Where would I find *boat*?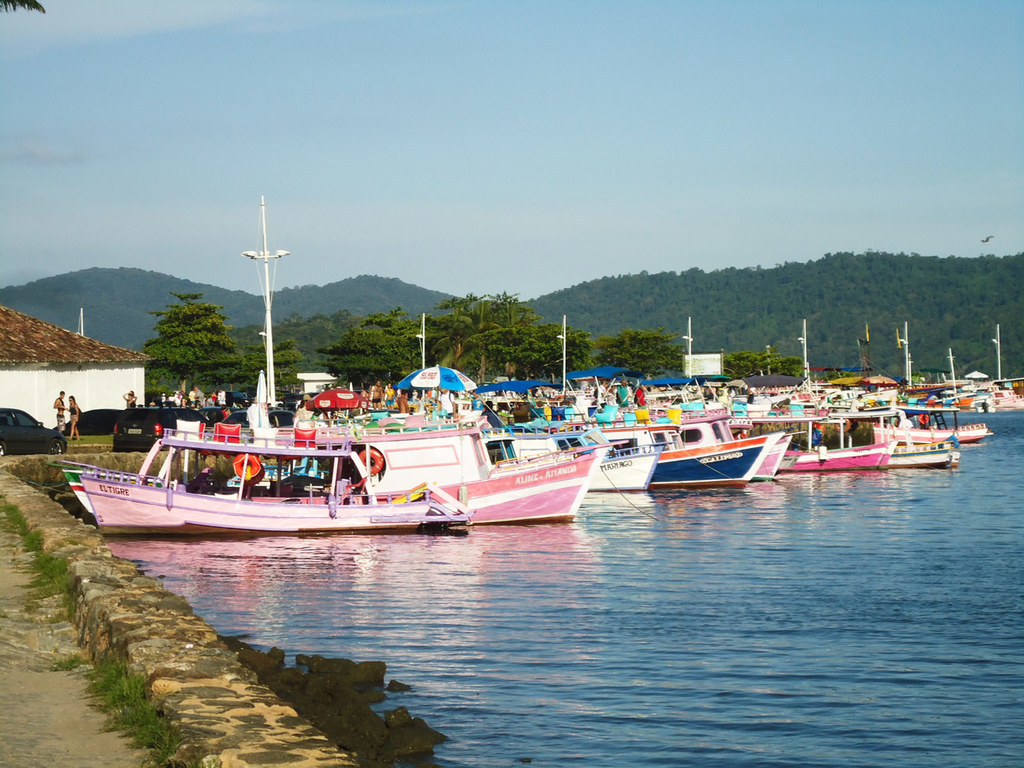
At (x1=222, y1=404, x2=583, y2=535).
